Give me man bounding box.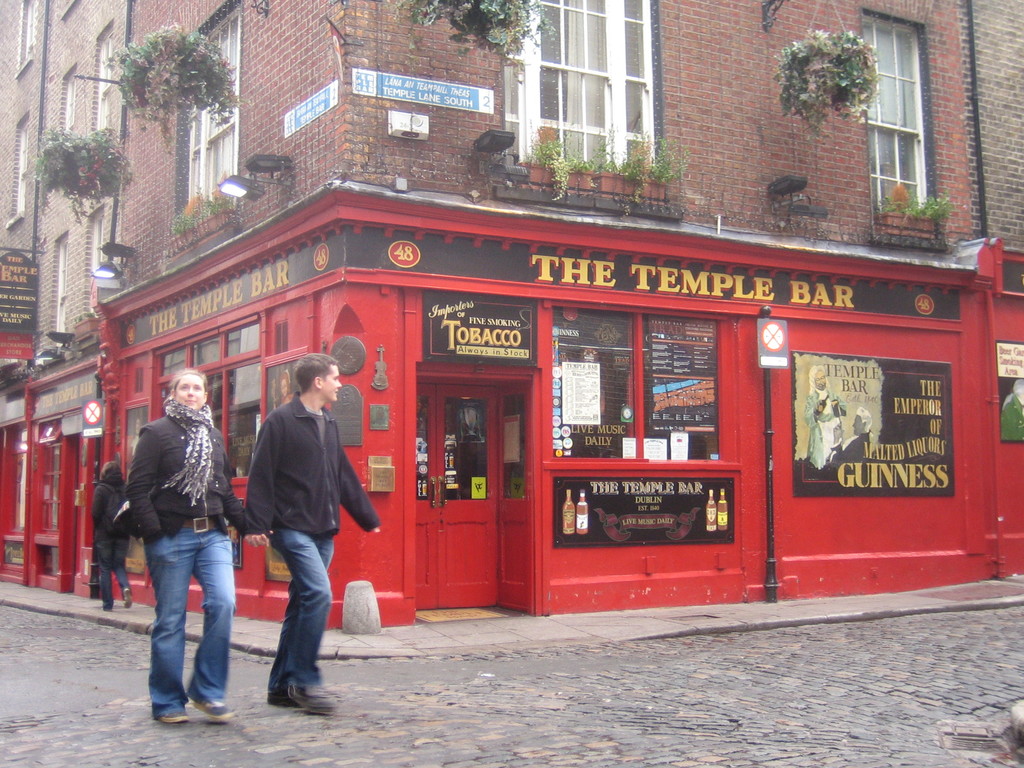
(997, 378, 1023, 446).
